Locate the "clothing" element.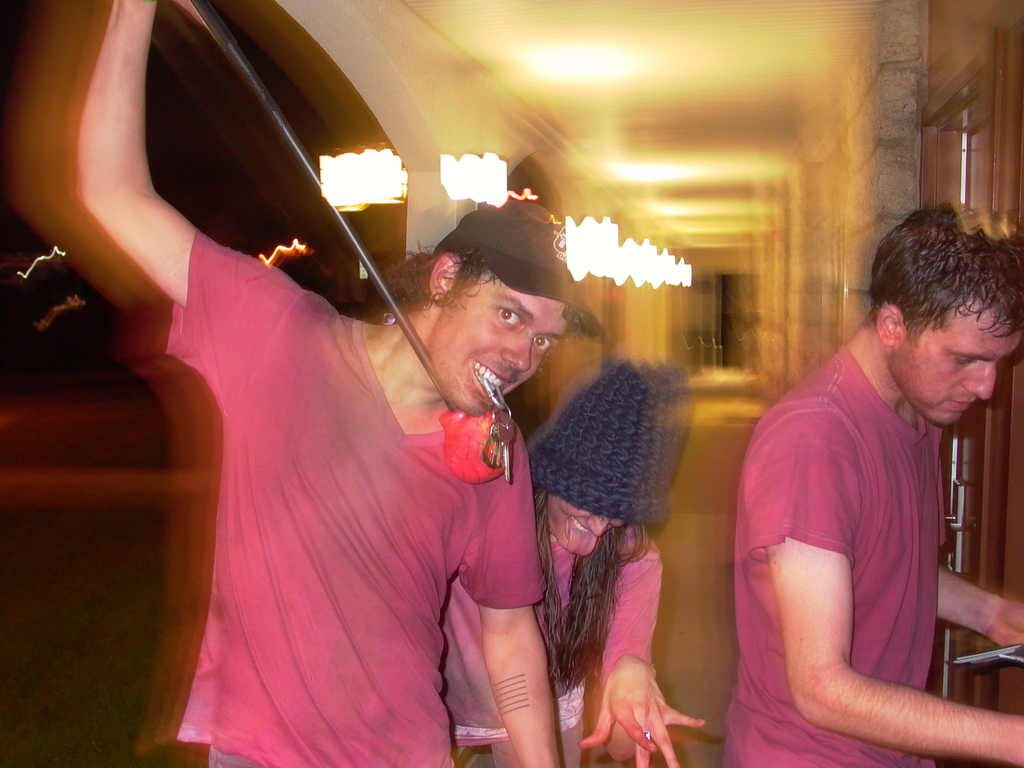
Element bbox: (721,346,947,767).
